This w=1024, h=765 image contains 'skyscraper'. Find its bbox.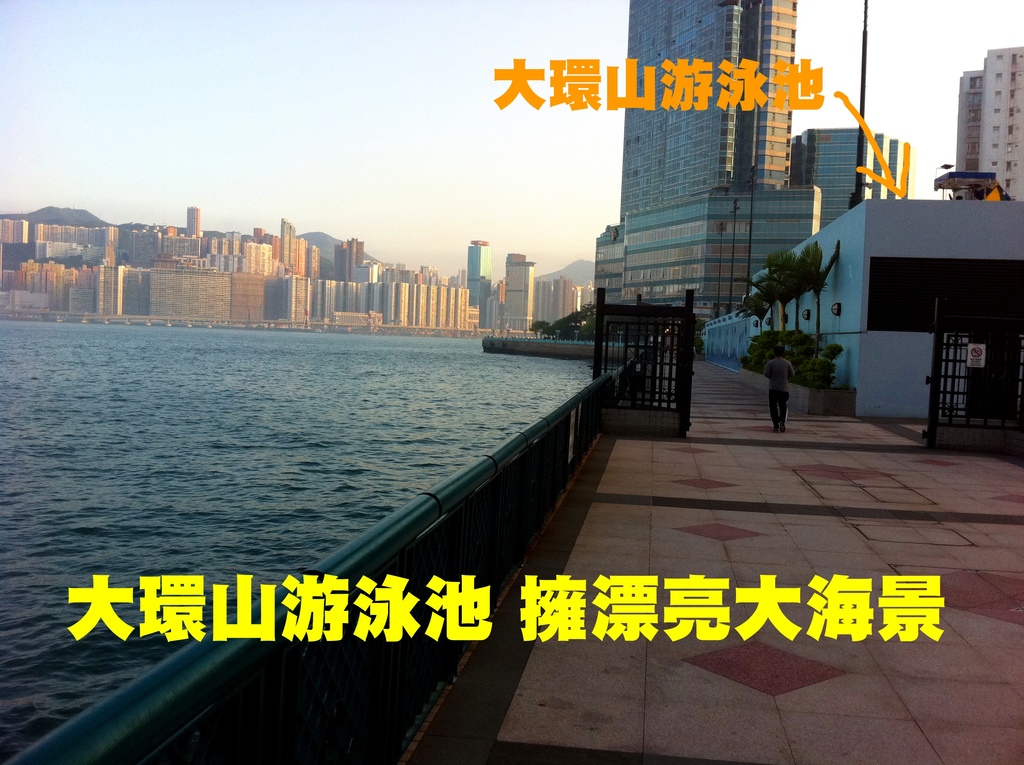
locate(188, 209, 206, 245).
